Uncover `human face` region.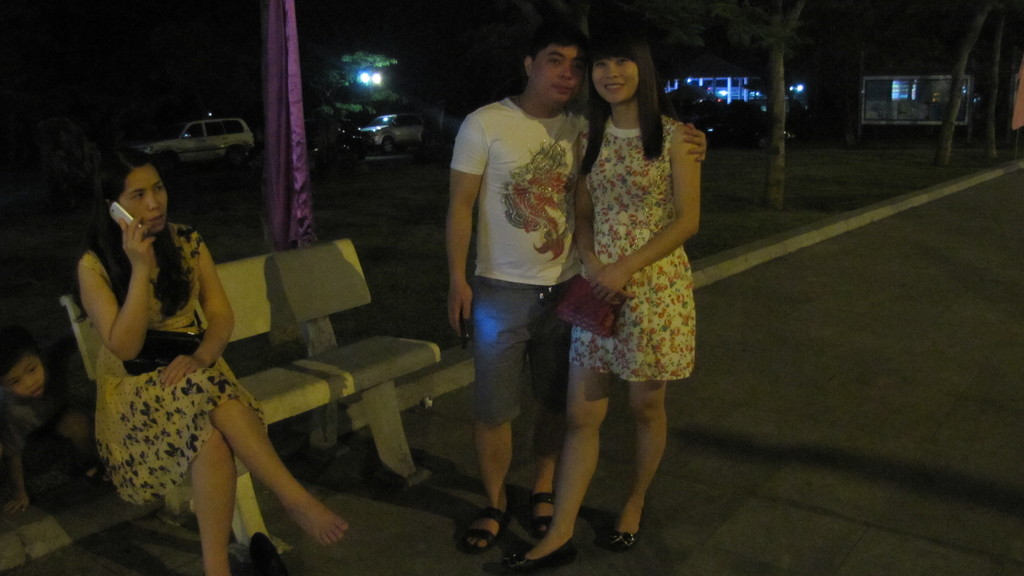
Uncovered: (x1=596, y1=56, x2=638, y2=98).
